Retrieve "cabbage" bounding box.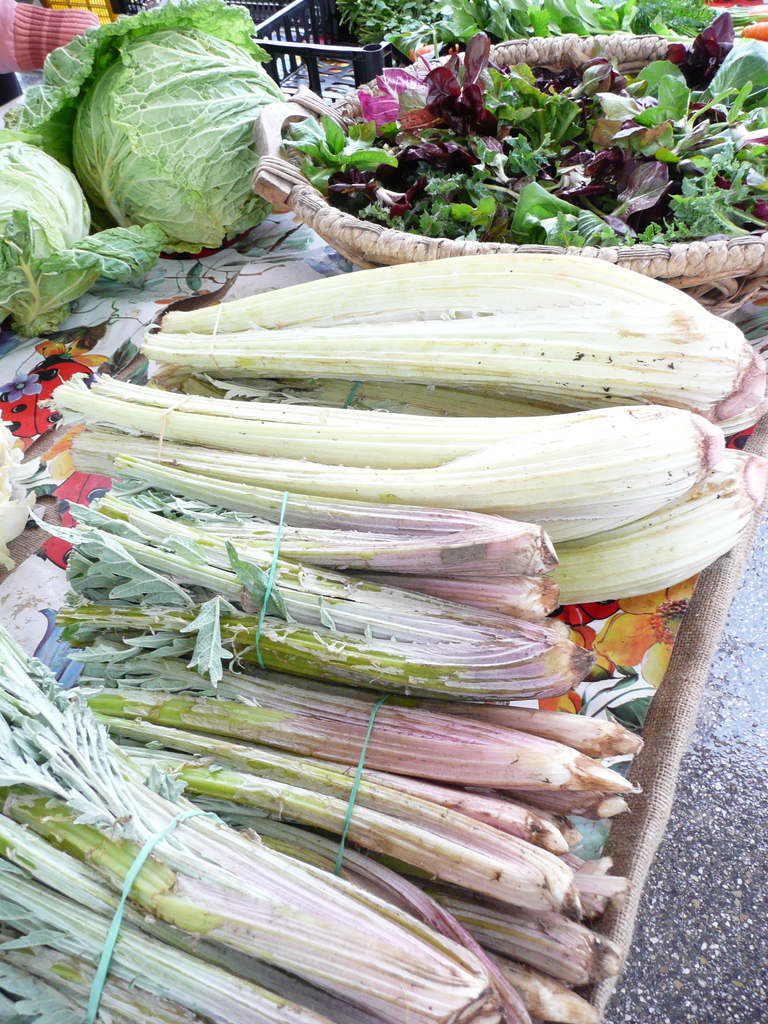
Bounding box: <box>13,0,289,260</box>.
